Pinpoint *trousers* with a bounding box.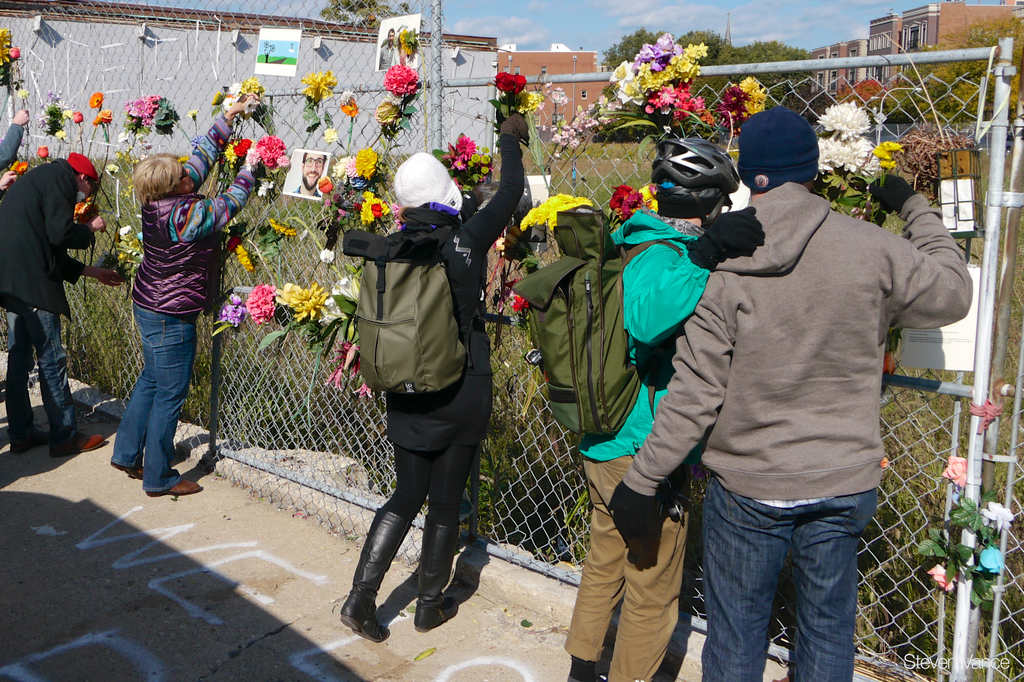
{"x1": 358, "y1": 377, "x2": 484, "y2": 610}.
